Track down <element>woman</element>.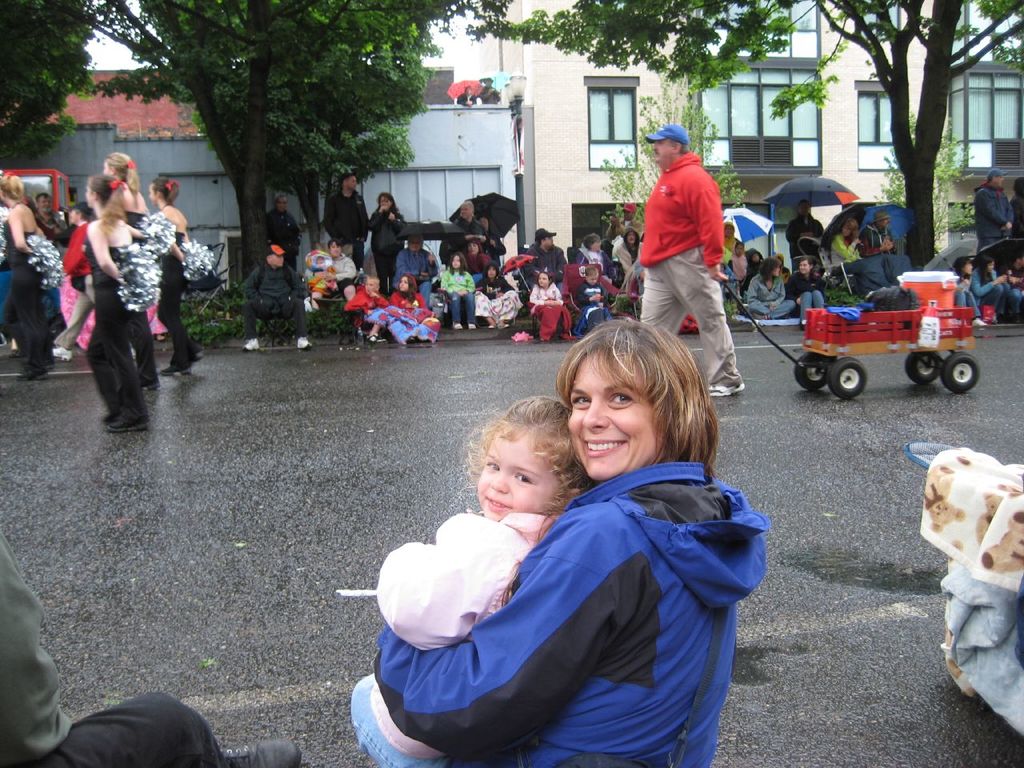
Tracked to 827:213:883:303.
